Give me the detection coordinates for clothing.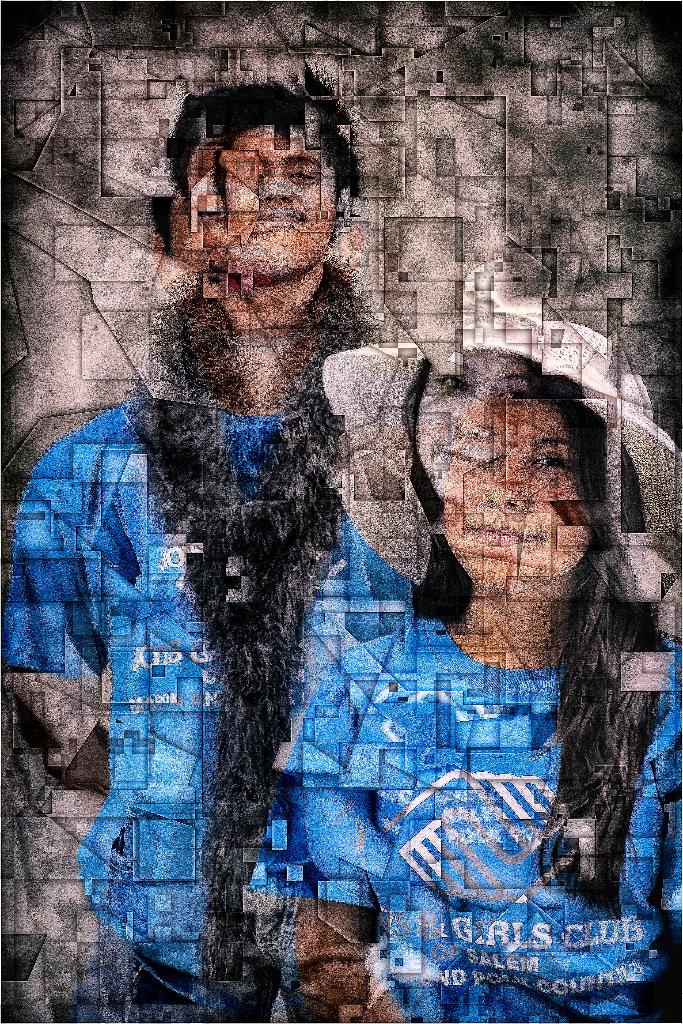
[left=0, top=403, right=393, bottom=1022].
